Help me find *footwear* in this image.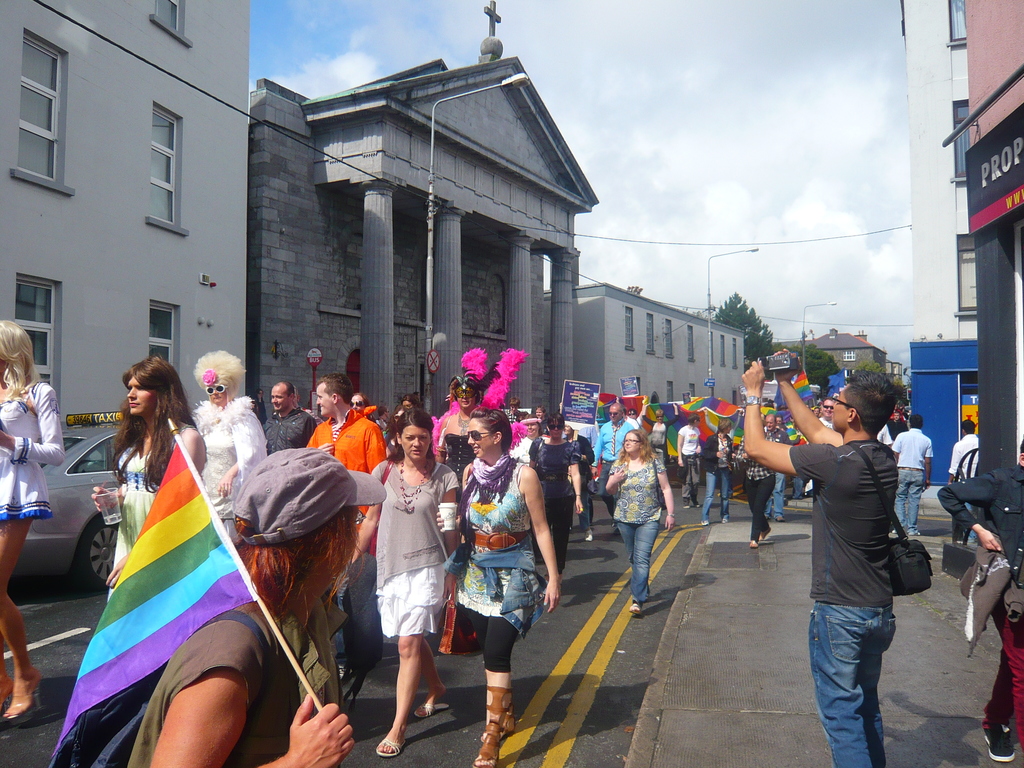
Found it: bbox=(682, 504, 690, 509).
